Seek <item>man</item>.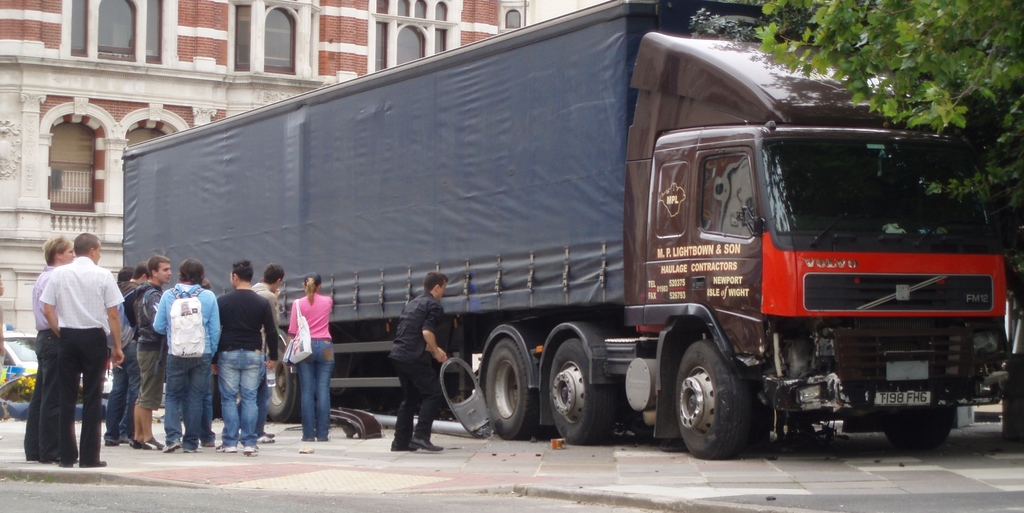
select_region(98, 264, 137, 447).
